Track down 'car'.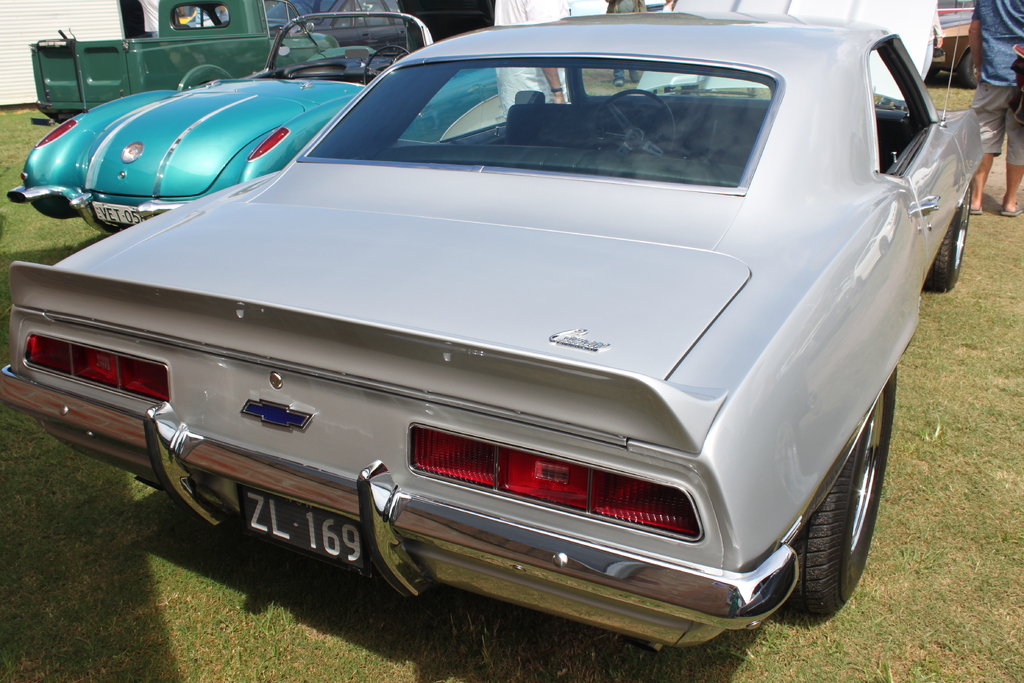
Tracked to {"x1": 0, "y1": 10, "x2": 986, "y2": 654}.
